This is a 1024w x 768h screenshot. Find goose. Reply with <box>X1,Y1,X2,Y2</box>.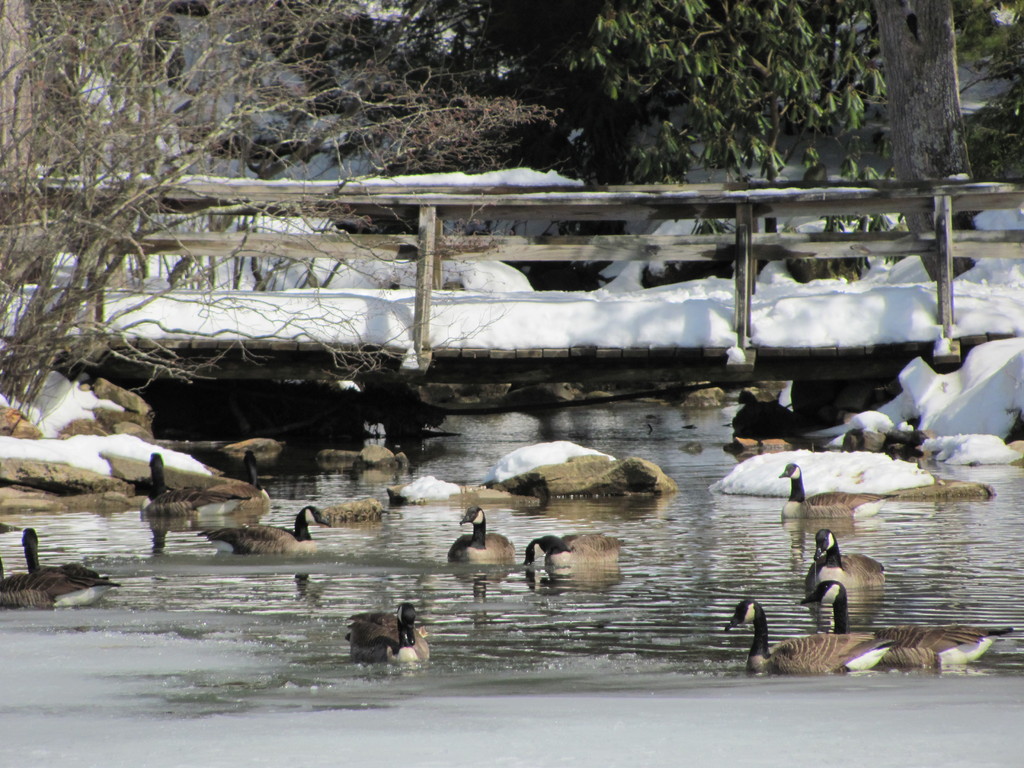
<box>141,451,199,522</box>.
